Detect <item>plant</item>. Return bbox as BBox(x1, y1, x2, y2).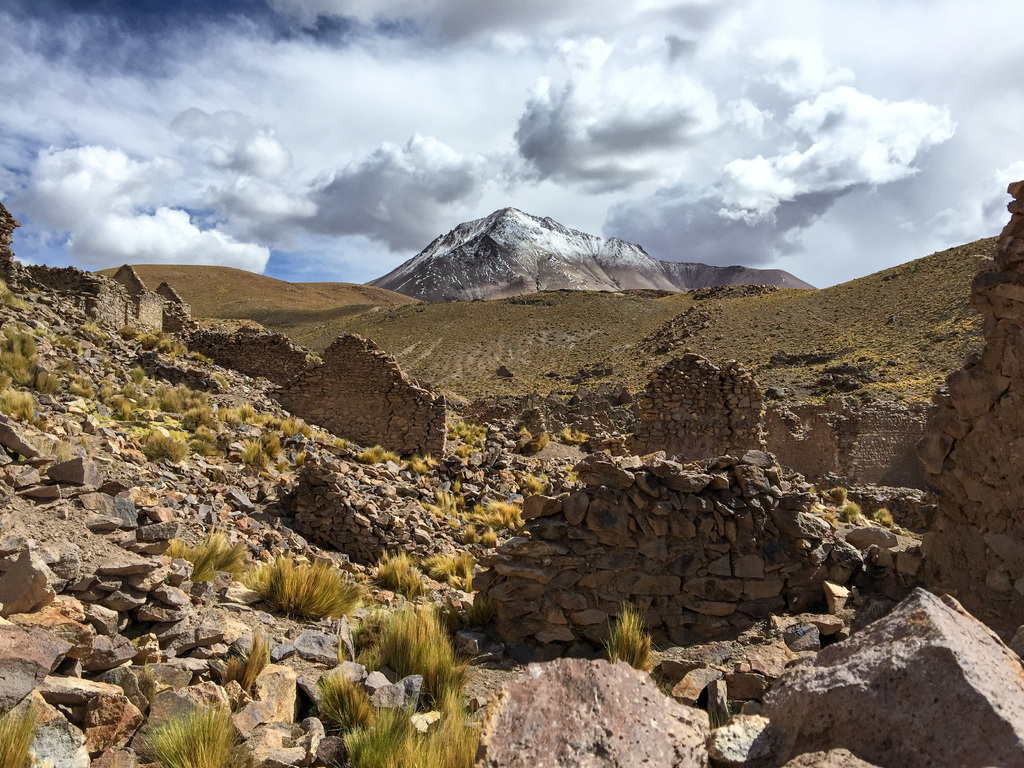
BBox(871, 502, 900, 529).
